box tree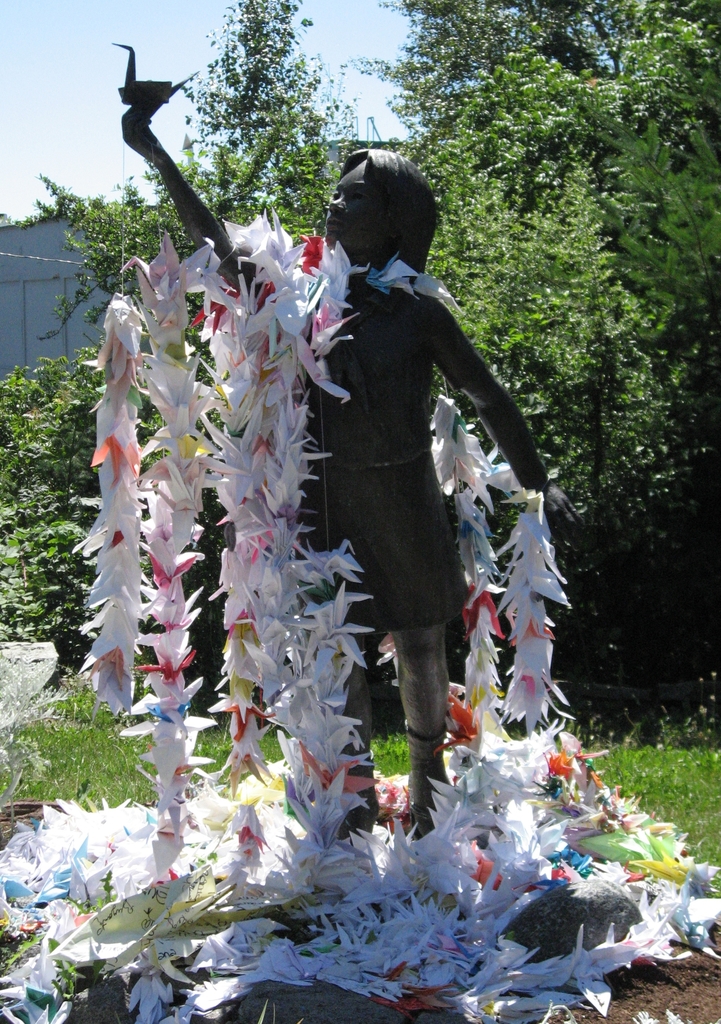
region(401, 47, 720, 504)
